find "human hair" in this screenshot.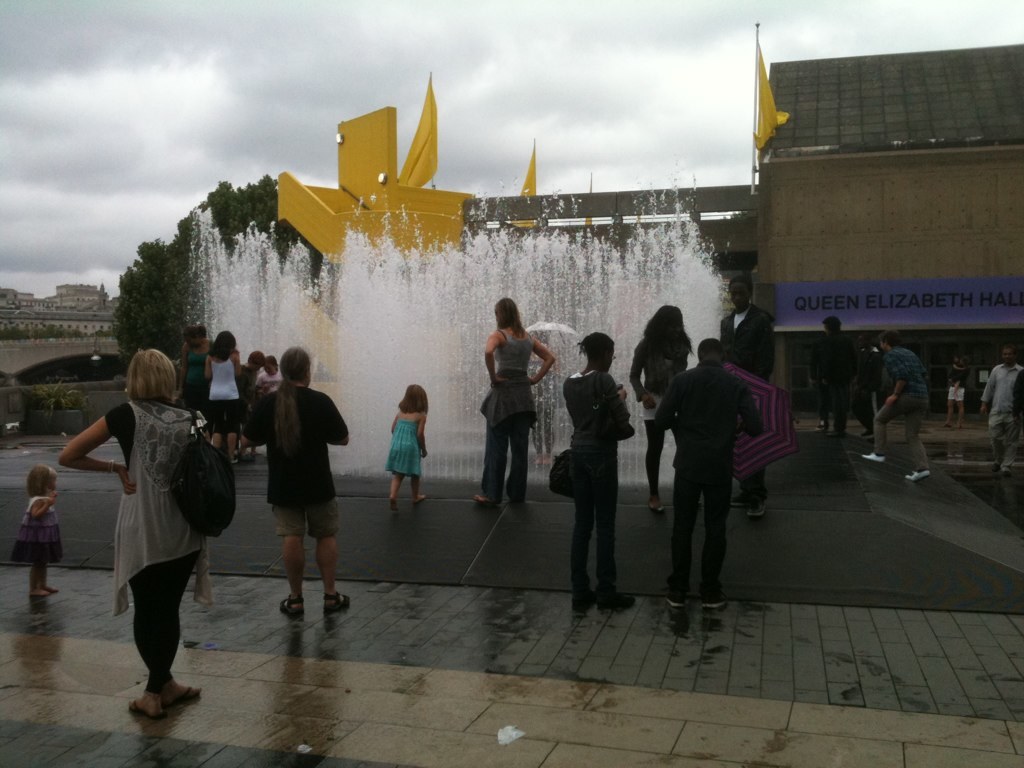
The bounding box for "human hair" is (134, 350, 177, 401).
